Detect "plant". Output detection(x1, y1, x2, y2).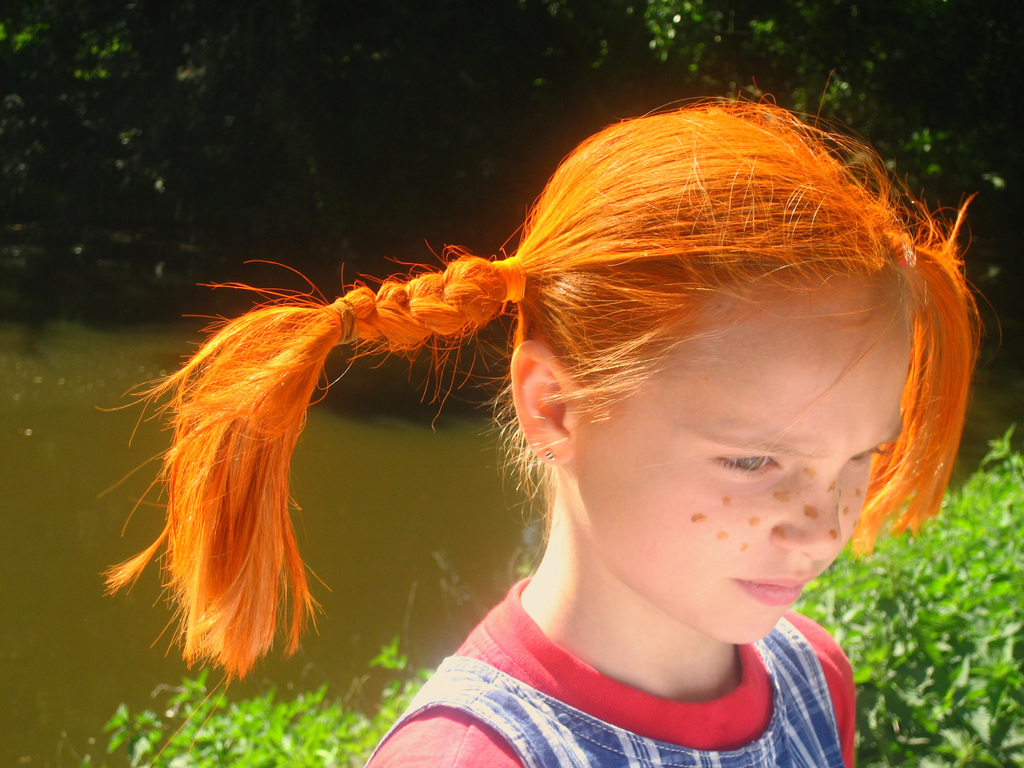
detection(783, 425, 1023, 767).
